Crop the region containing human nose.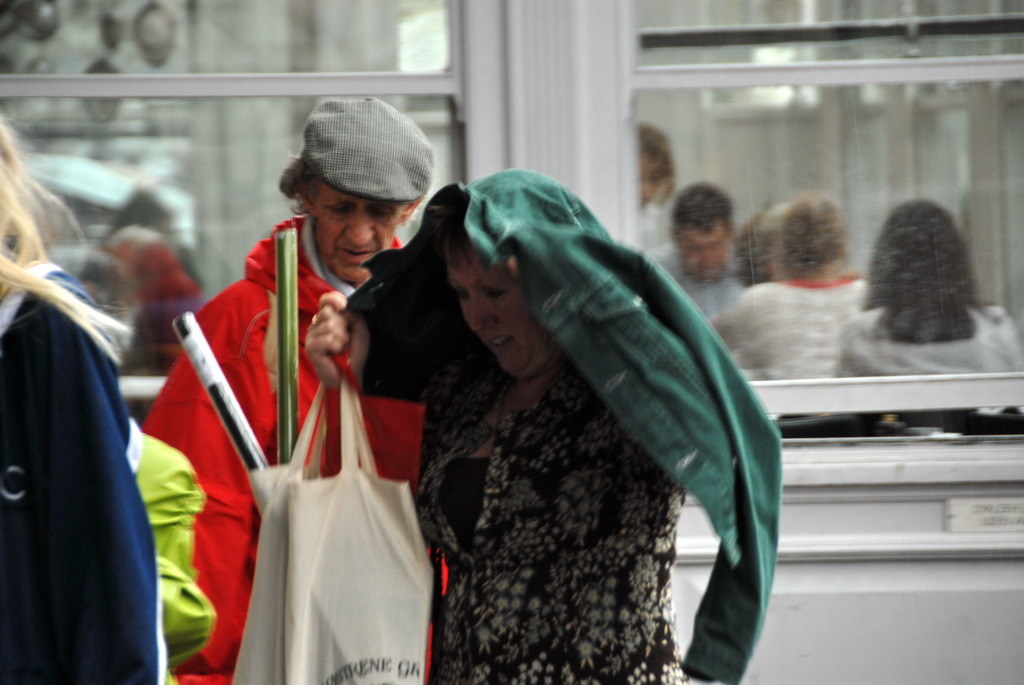
Crop region: {"left": 344, "top": 205, "right": 373, "bottom": 249}.
